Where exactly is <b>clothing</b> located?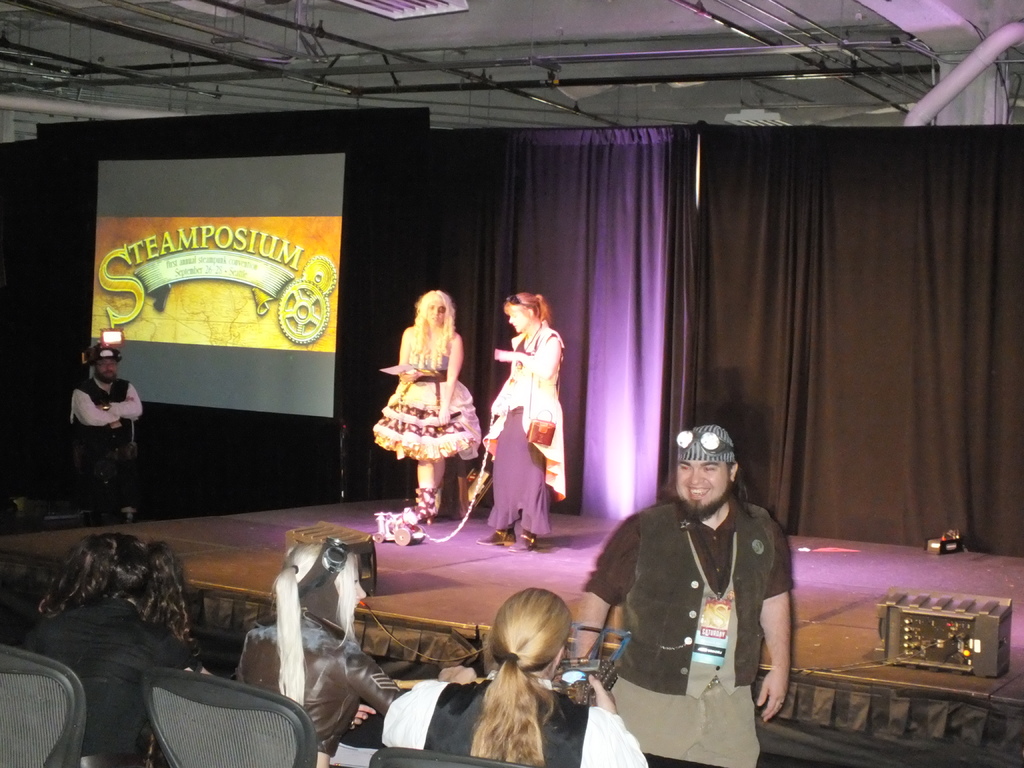
Its bounding box is bbox(250, 610, 411, 767).
